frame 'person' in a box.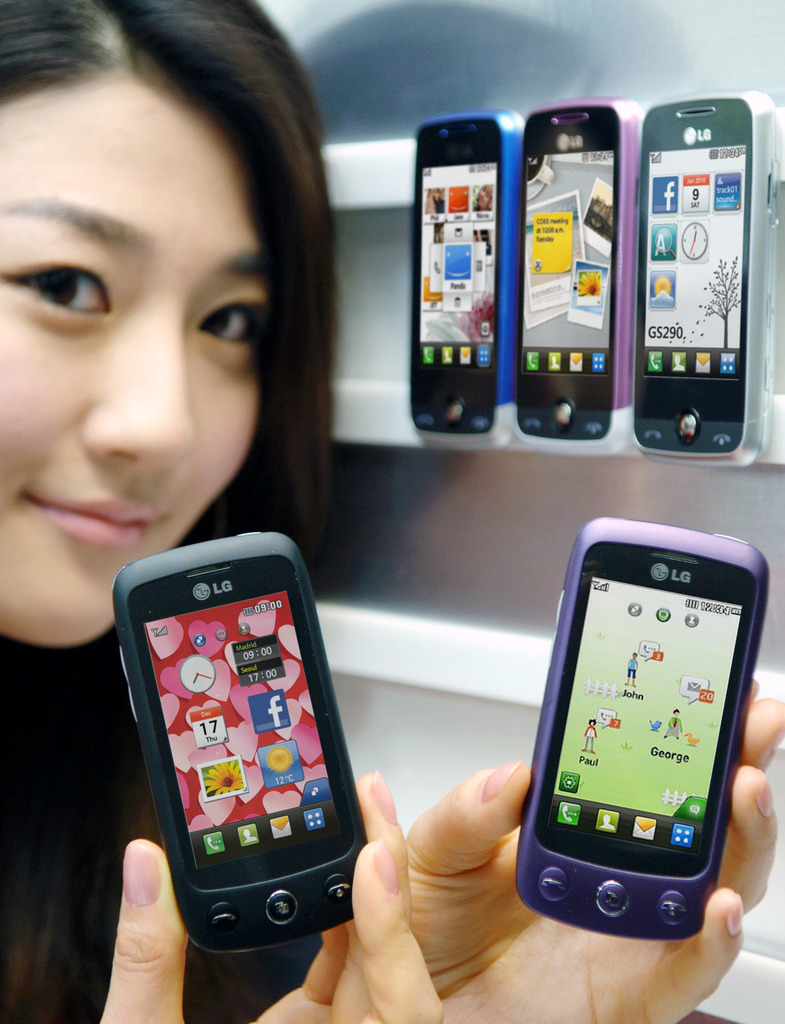
[0,0,784,1023].
